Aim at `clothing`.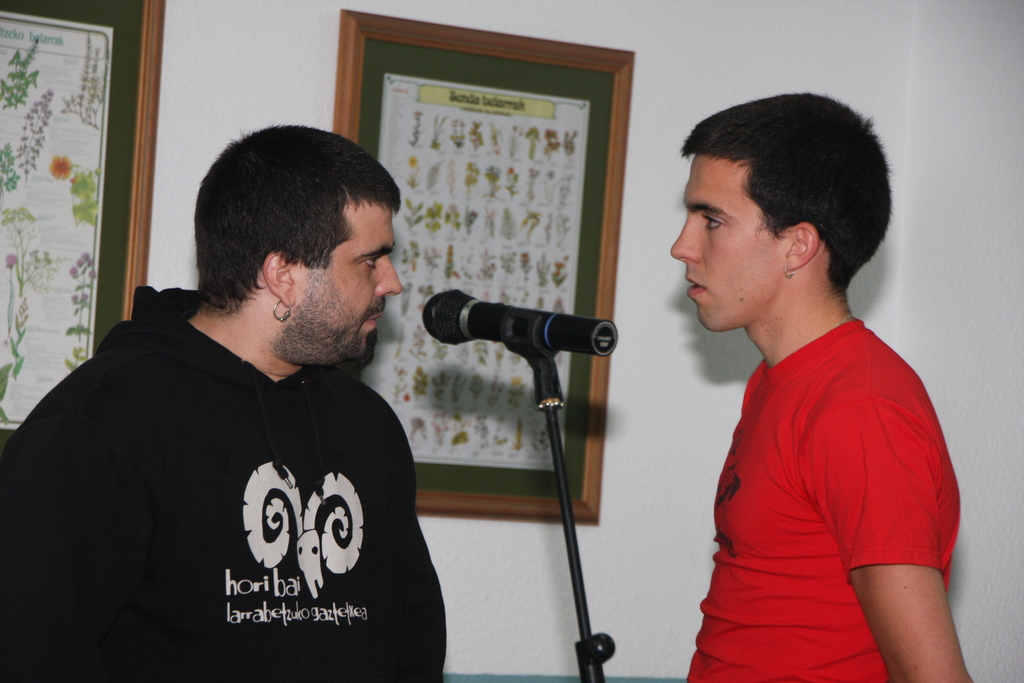
Aimed at (680, 280, 956, 659).
